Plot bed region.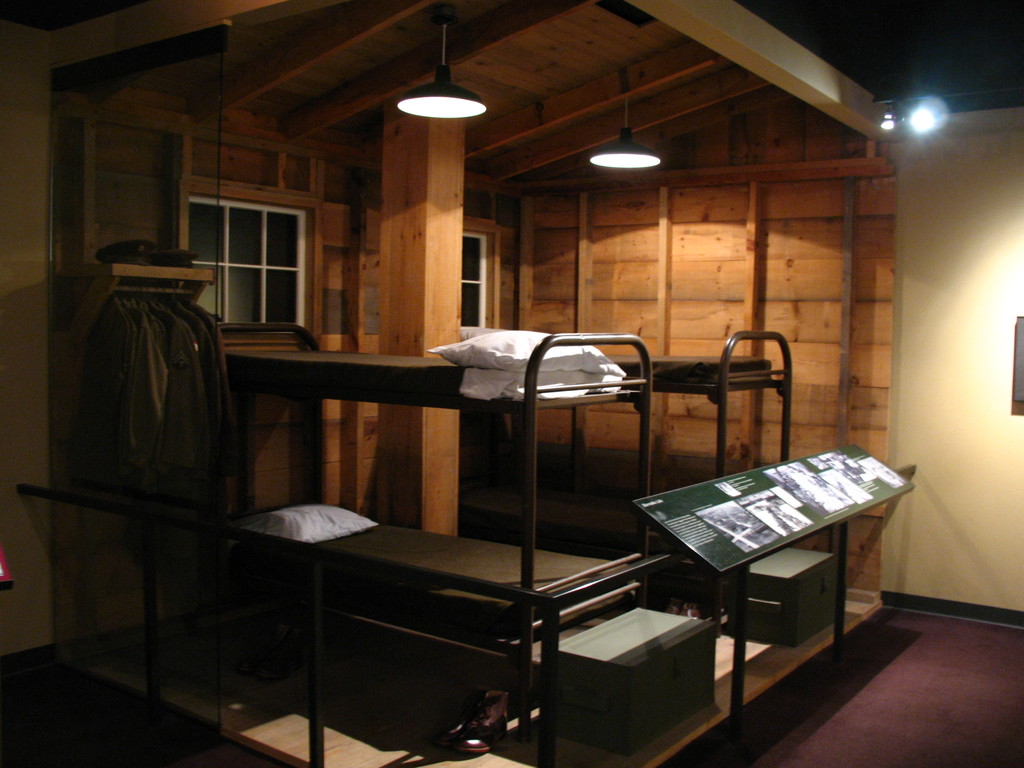
Plotted at left=213, top=319, right=673, bottom=732.
